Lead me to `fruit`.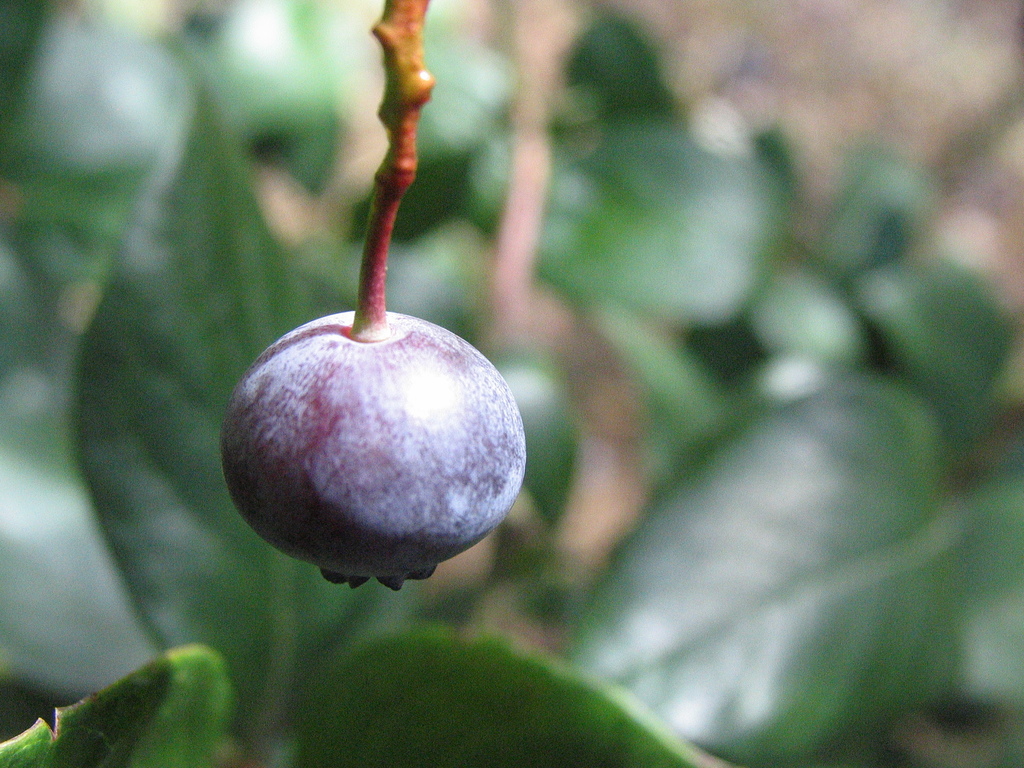
Lead to <region>223, 308, 527, 593</region>.
